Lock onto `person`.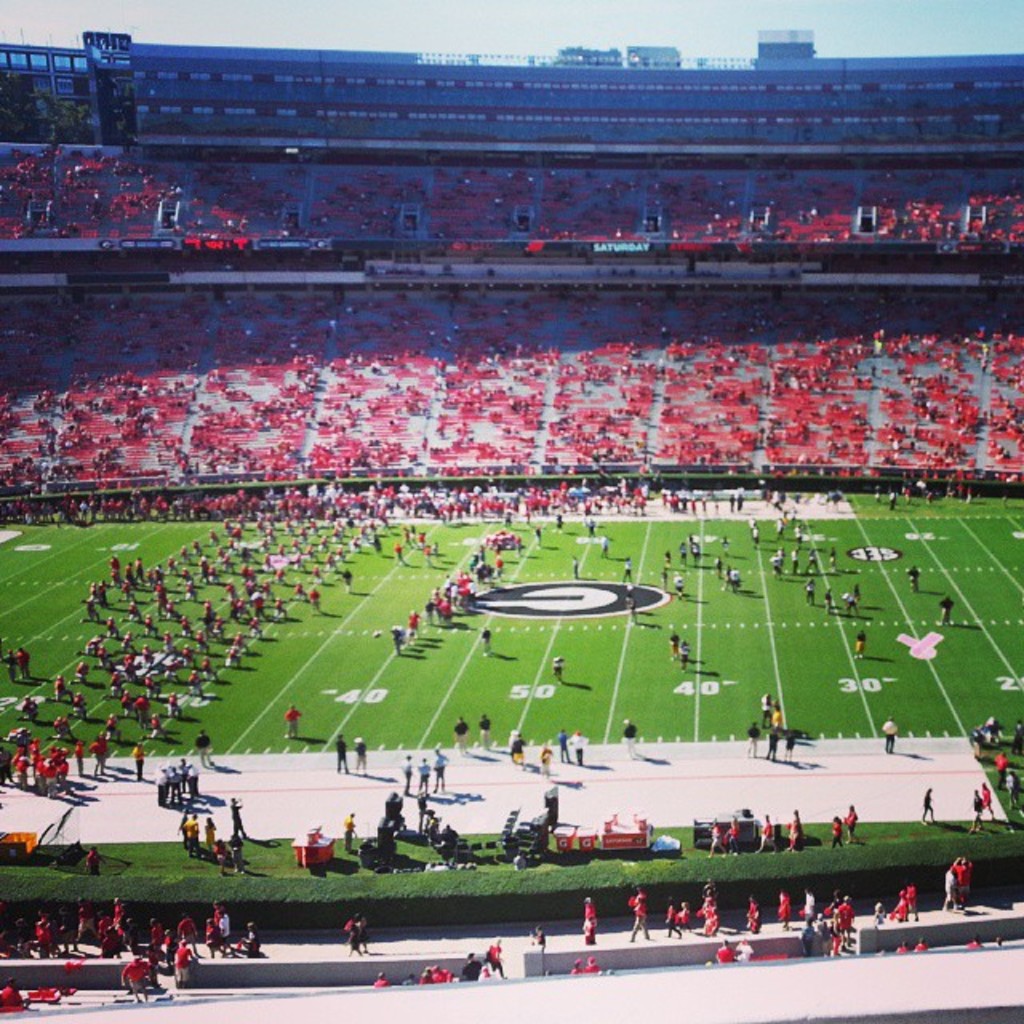
Locked: 331/734/352/776.
